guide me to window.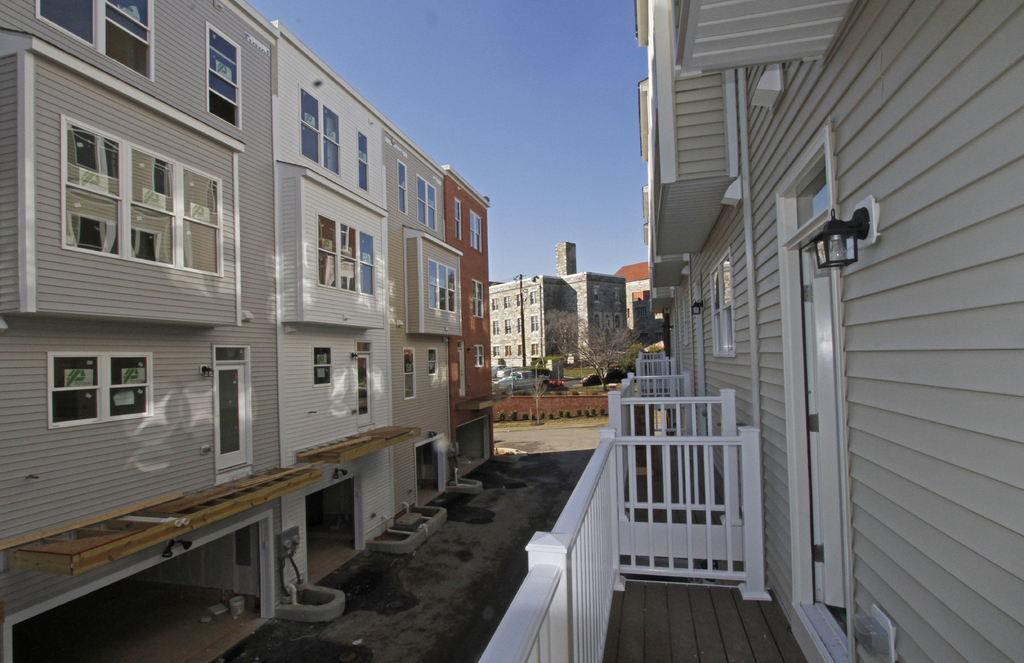
Guidance: 211/22/246/128.
